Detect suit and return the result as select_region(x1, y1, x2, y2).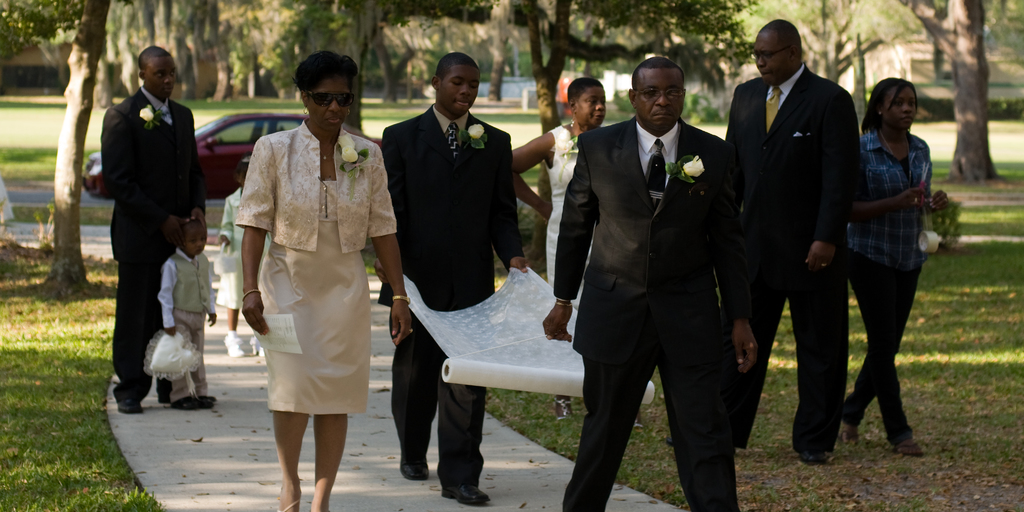
select_region(378, 108, 524, 491).
